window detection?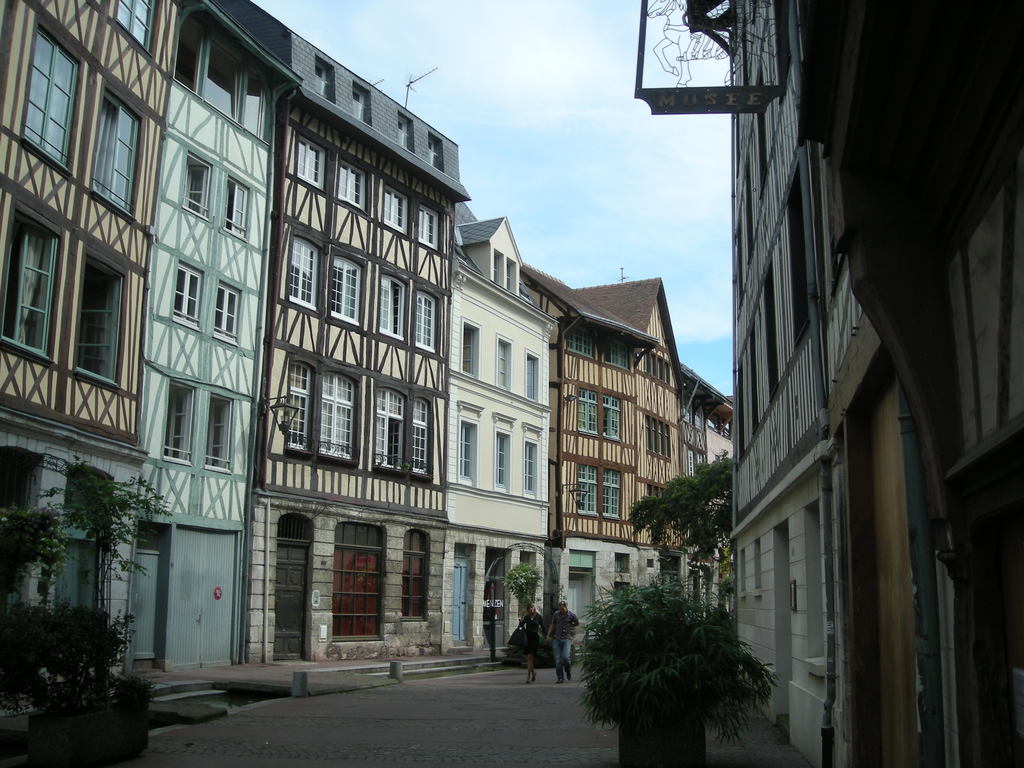
region(402, 532, 428, 619)
